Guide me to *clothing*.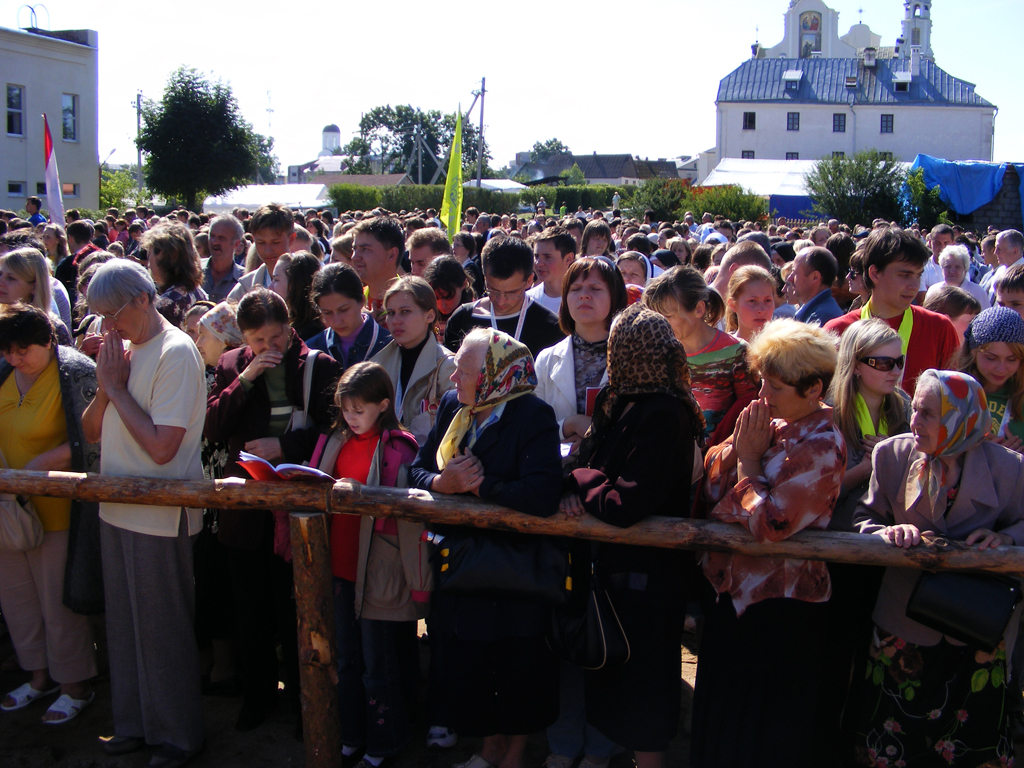
Guidance: (398, 354, 583, 721).
